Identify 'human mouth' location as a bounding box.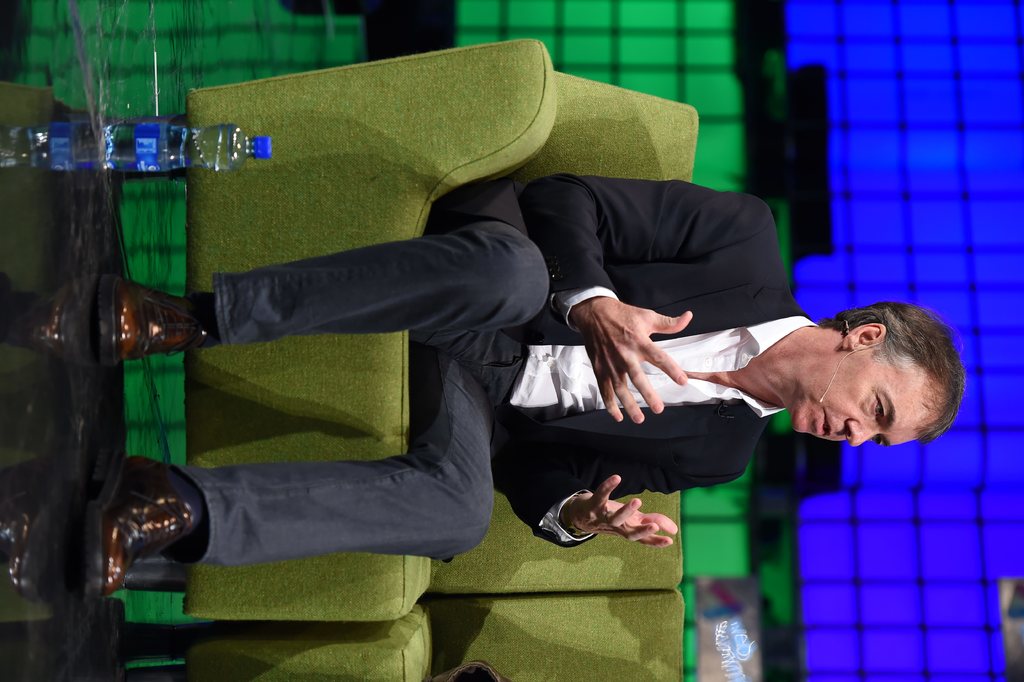
rect(814, 404, 835, 437).
